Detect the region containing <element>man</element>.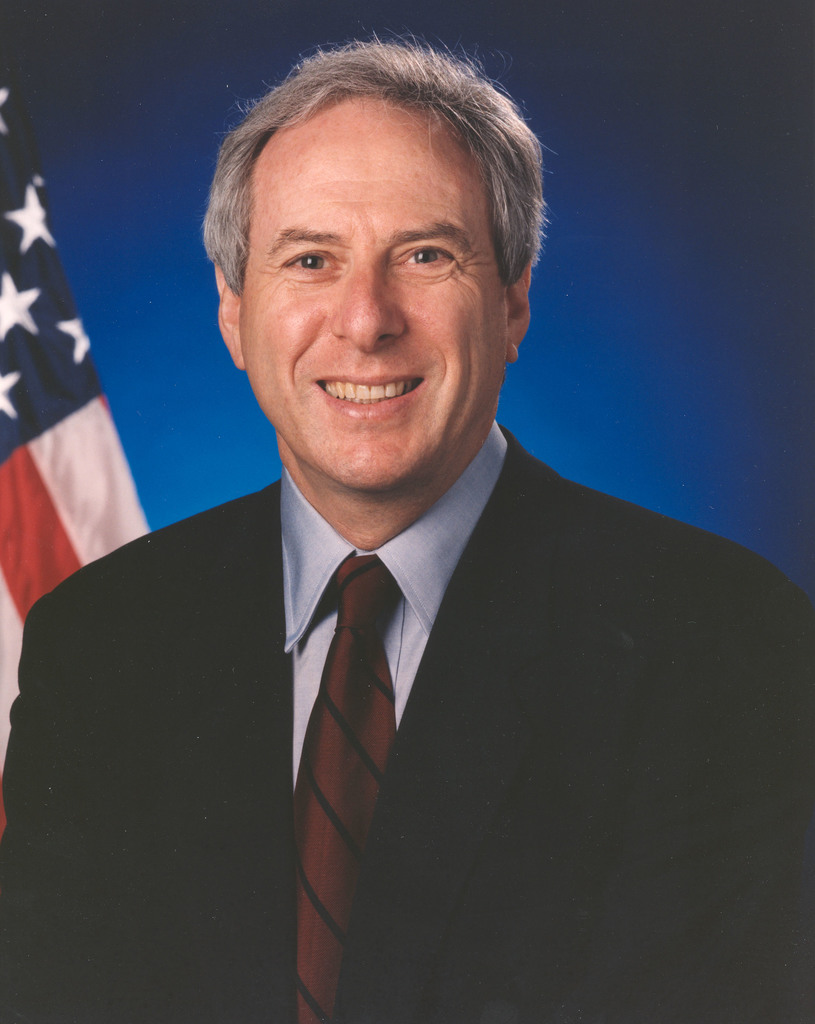
0, 29, 814, 1013.
